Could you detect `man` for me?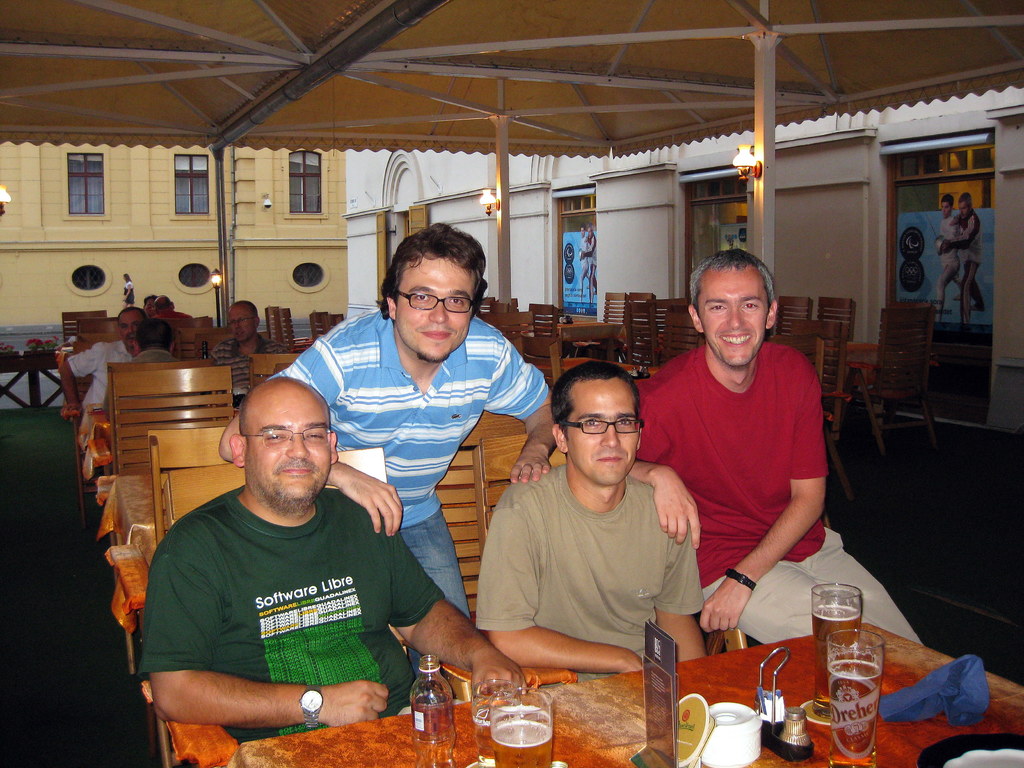
Detection result: {"left": 625, "top": 241, "right": 924, "bottom": 648}.
